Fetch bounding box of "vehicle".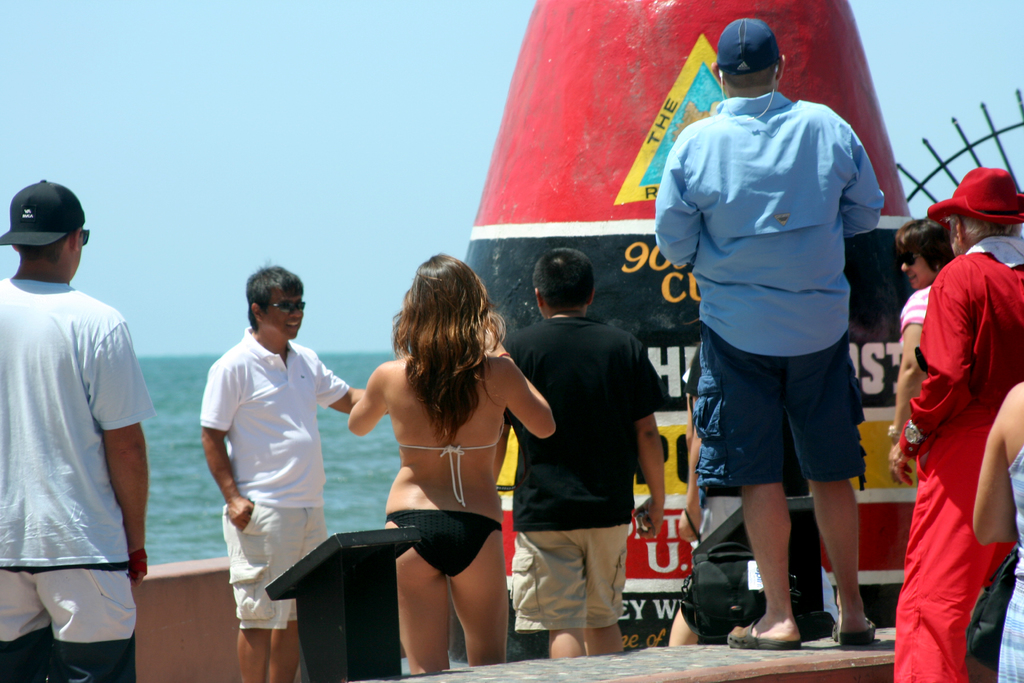
Bbox: (left=0, top=0, right=1023, bottom=682).
